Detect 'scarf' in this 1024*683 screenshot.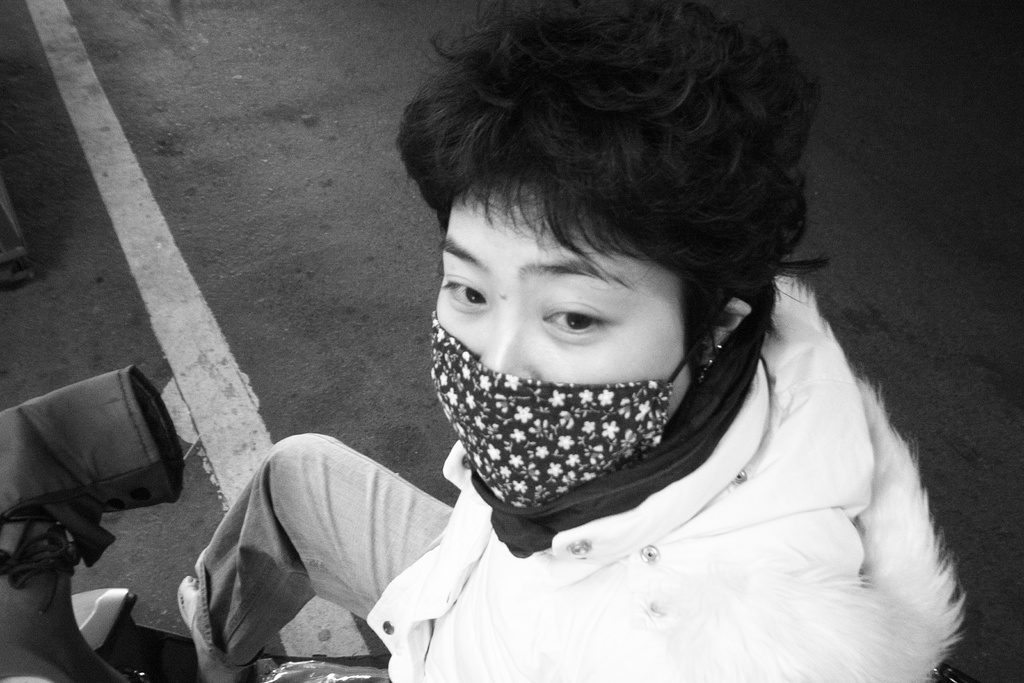
Detection: bbox=[470, 309, 768, 566].
